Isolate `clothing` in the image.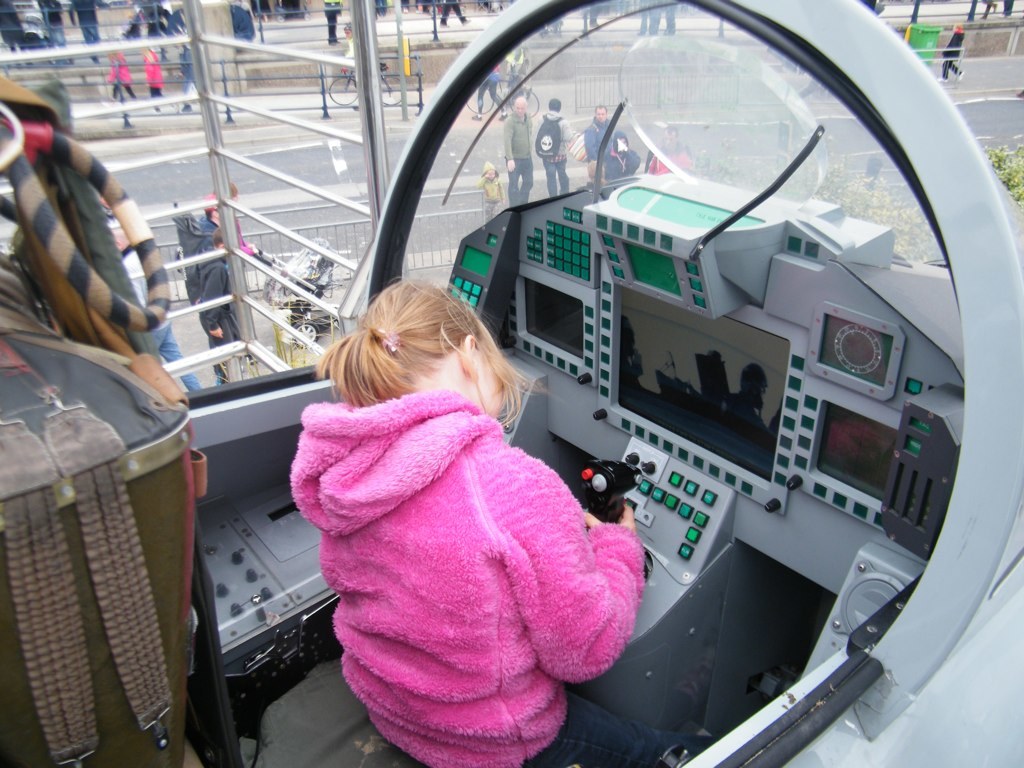
Isolated region: bbox(229, 0, 259, 40).
